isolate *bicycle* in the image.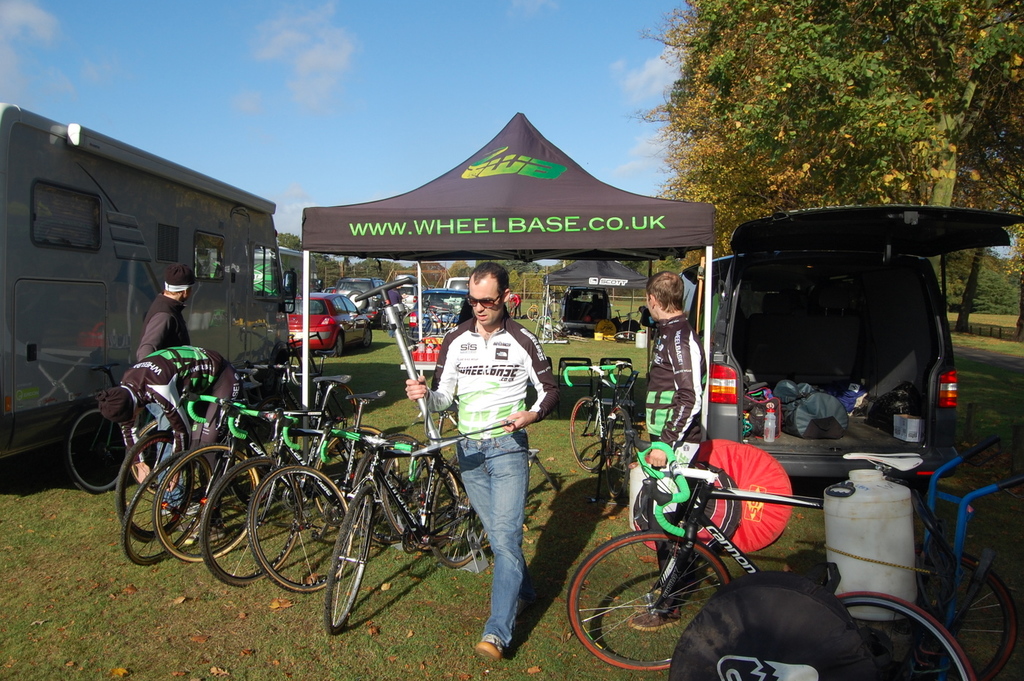
Isolated region: [left=64, top=364, right=155, bottom=496].
